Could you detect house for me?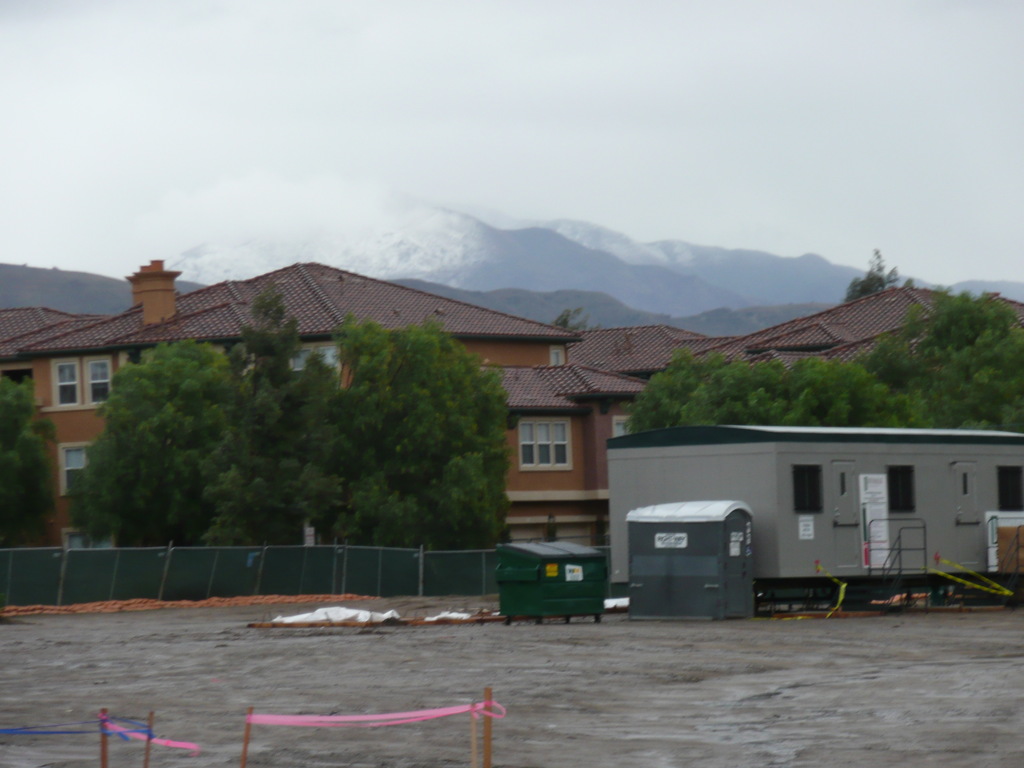
Detection result: locate(567, 324, 720, 389).
